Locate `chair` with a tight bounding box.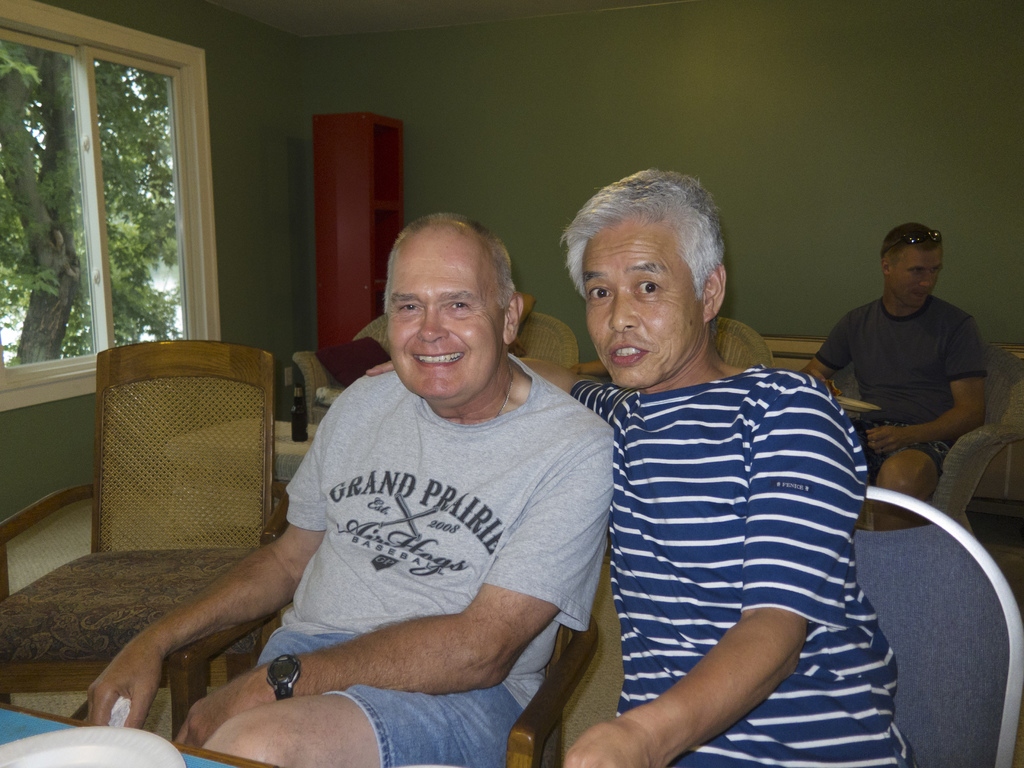
{"left": 715, "top": 318, "right": 772, "bottom": 364}.
